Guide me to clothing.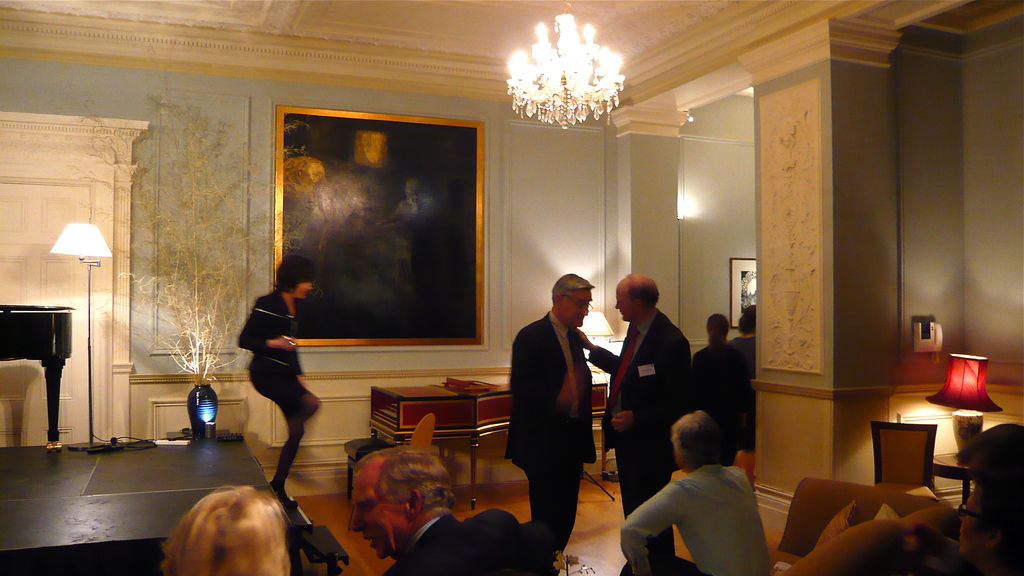
Guidance: box(586, 305, 693, 572).
